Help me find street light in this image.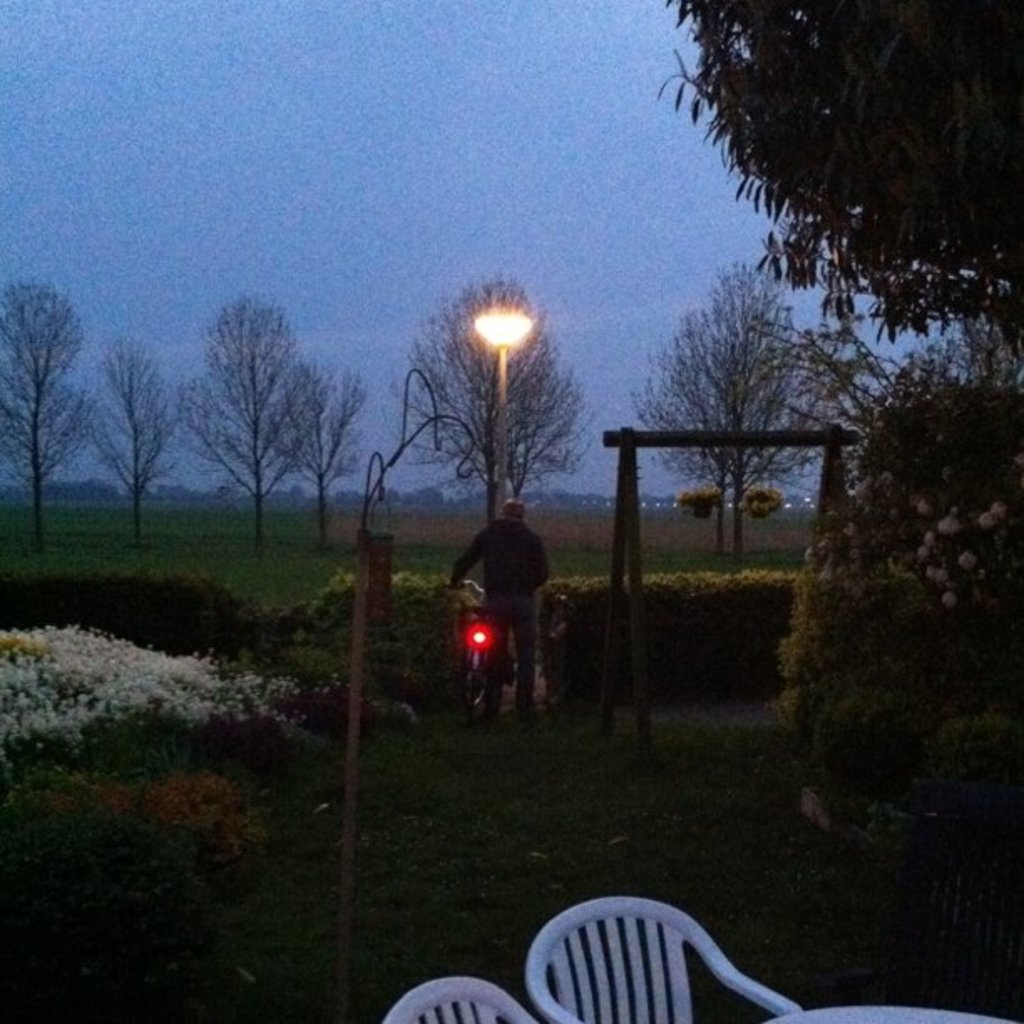
Found it: rect(470, 305, 534, 537).
